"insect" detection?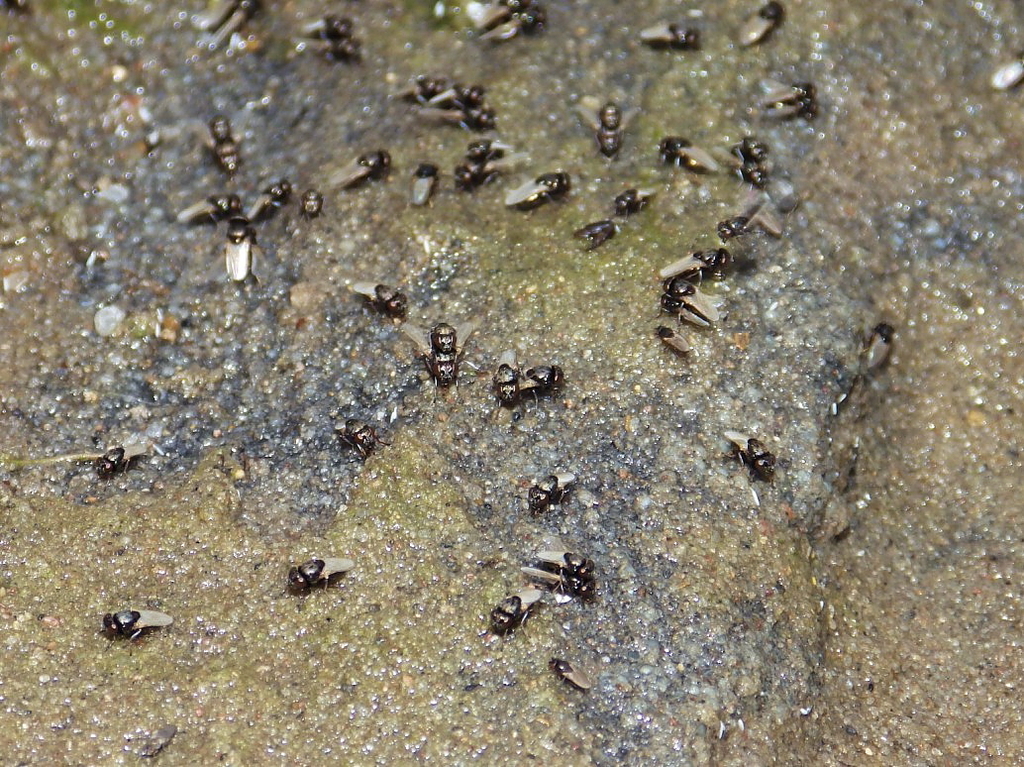
88,444,151,482
